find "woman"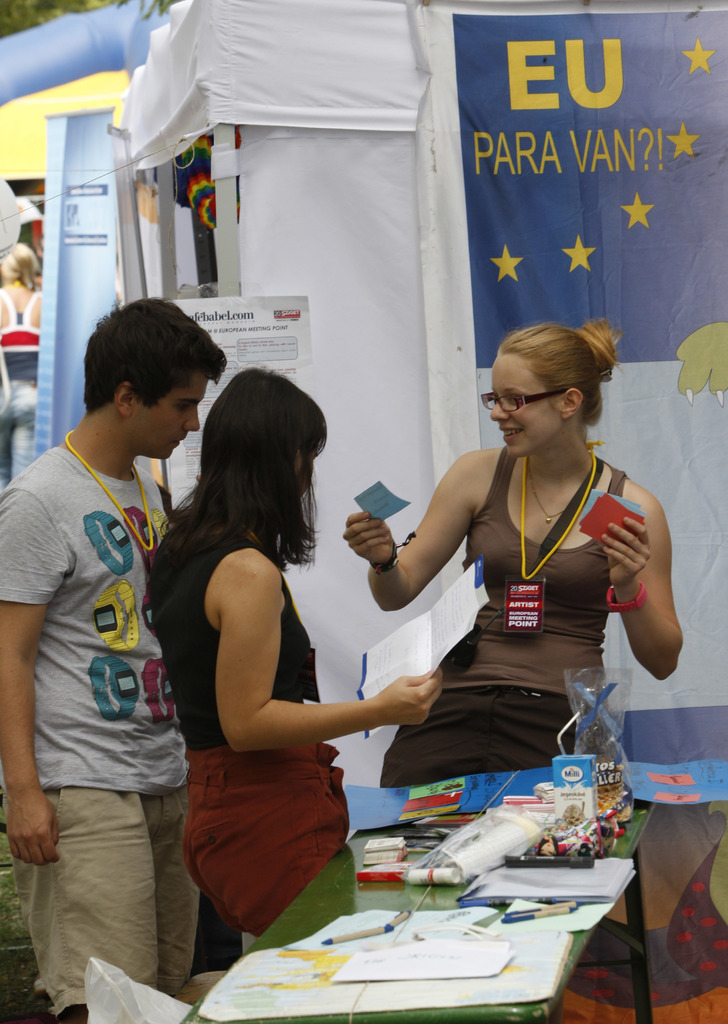
0 246 44 477
